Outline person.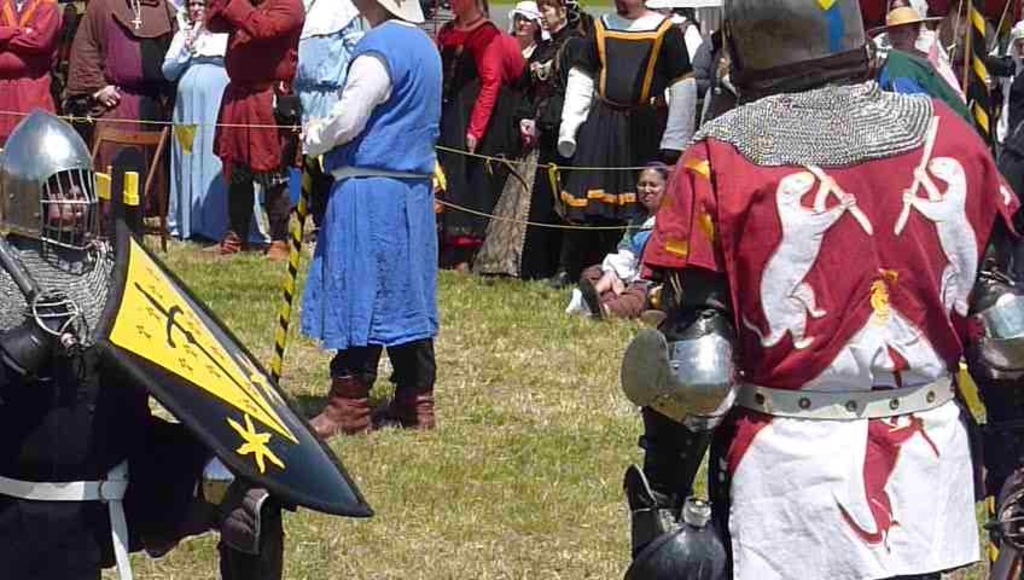
Outline: detection(316, 0, 466, 458).
